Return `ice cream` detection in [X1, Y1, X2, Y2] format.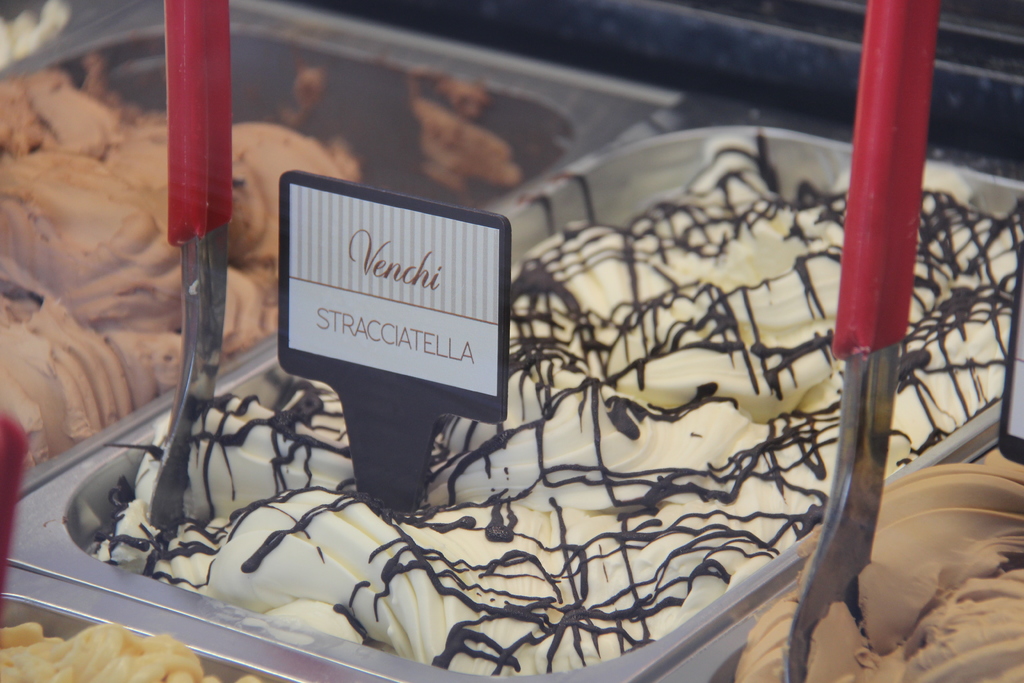
[0, 614, 273, 682].
